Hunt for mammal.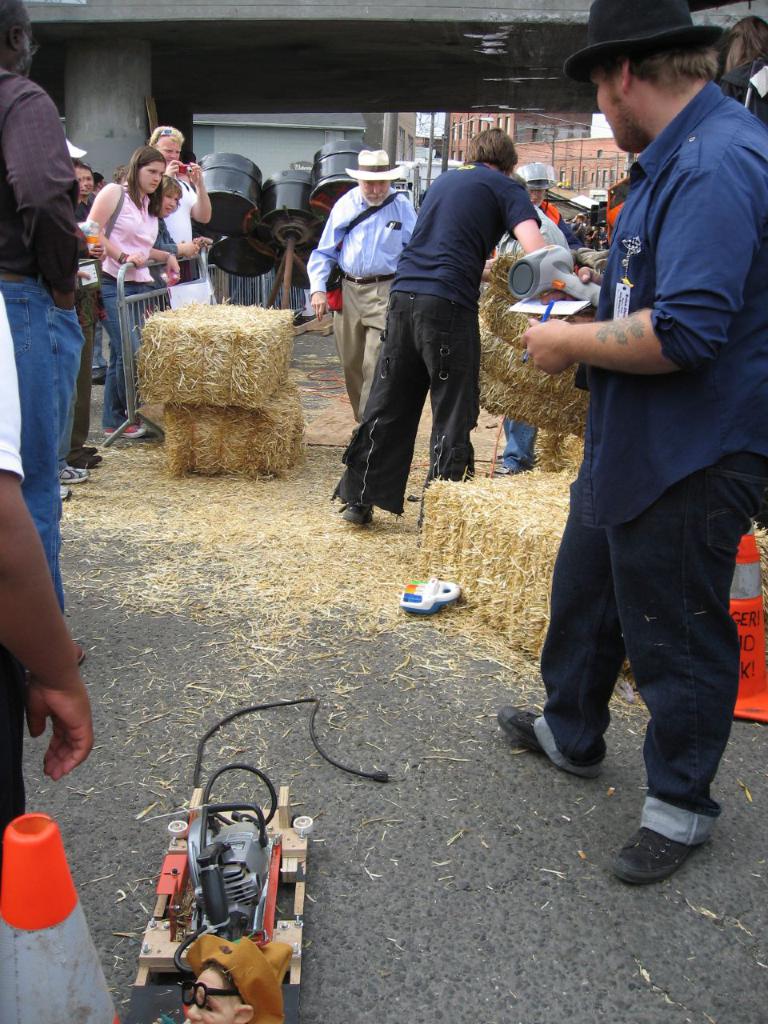
Hunted down at bbox(346, 142, 558, 518).
